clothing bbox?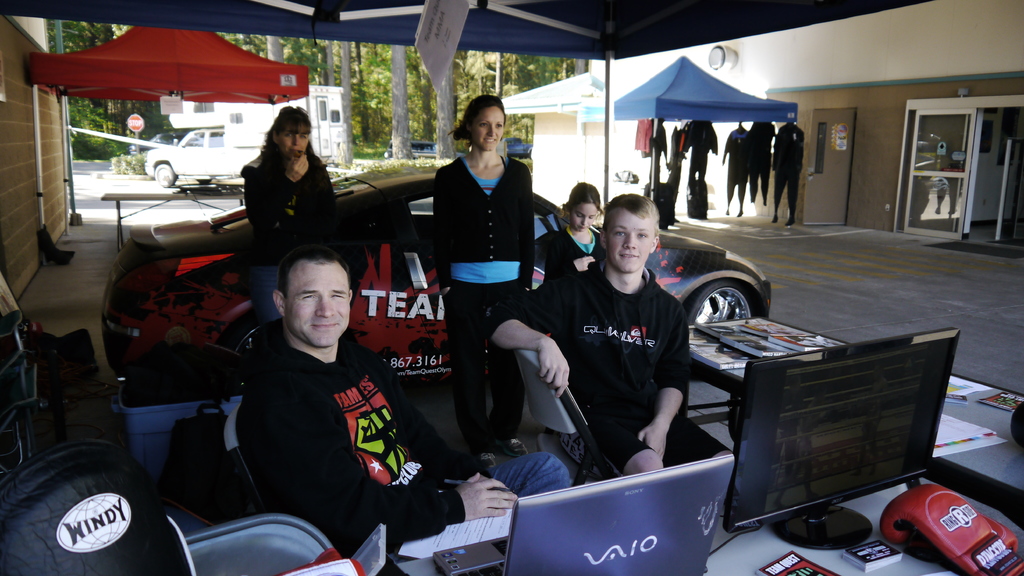
box=[231, 148, 351, 291]
